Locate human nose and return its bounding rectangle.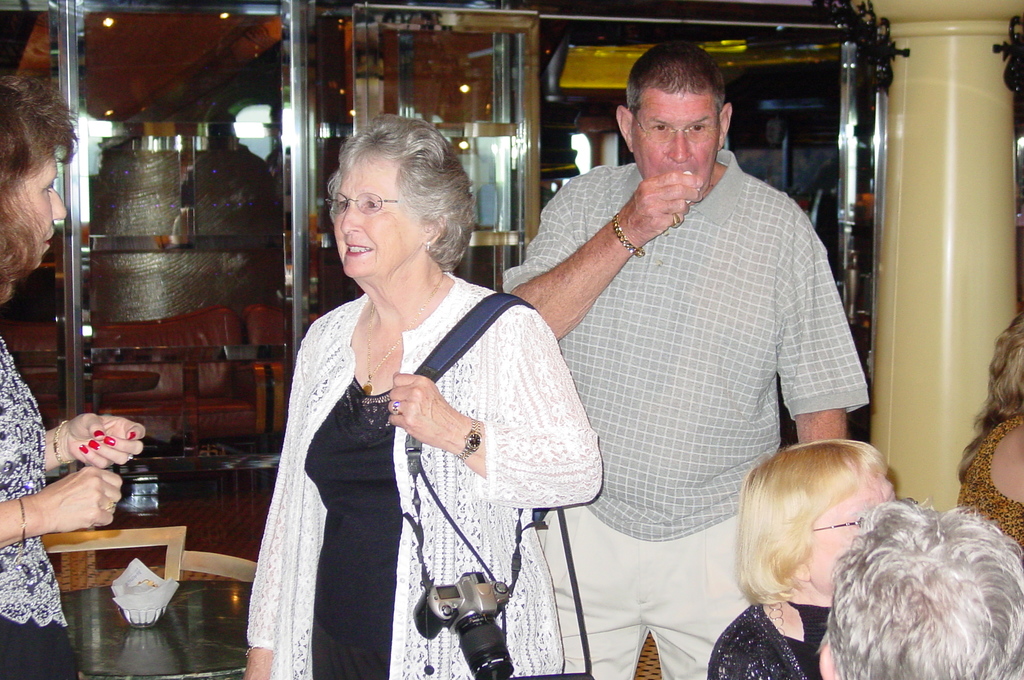
<bbox>667, 130, 691, 162</bbox>.
